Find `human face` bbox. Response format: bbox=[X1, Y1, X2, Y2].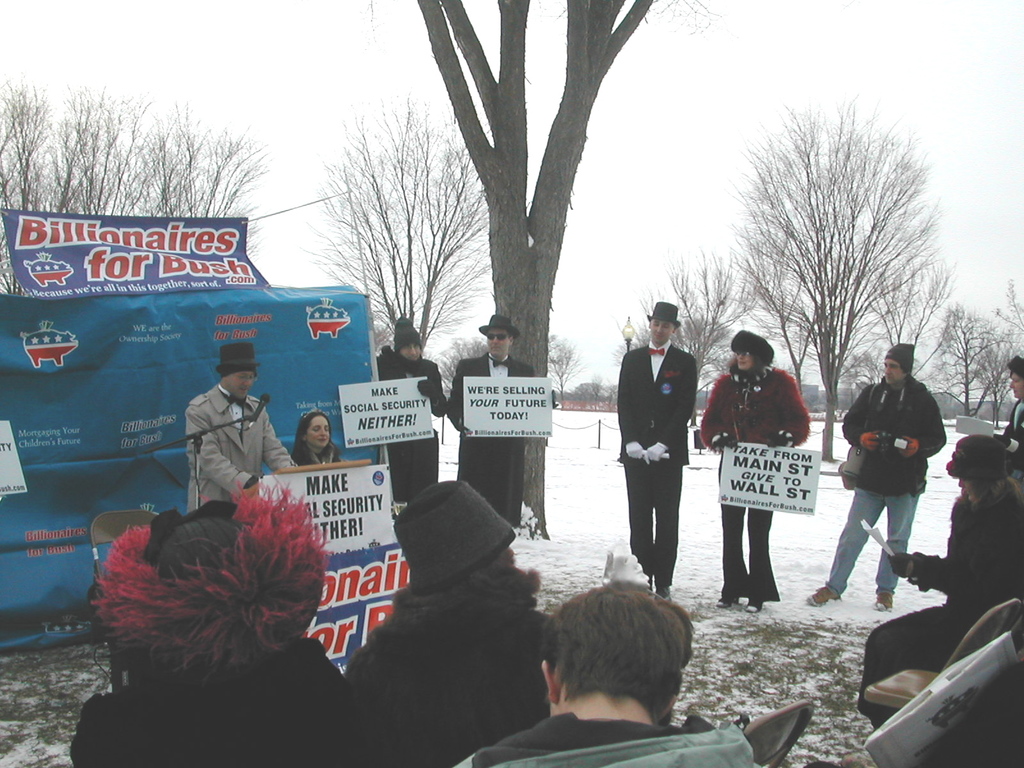
bbox=[735, 349, 755, 371].
